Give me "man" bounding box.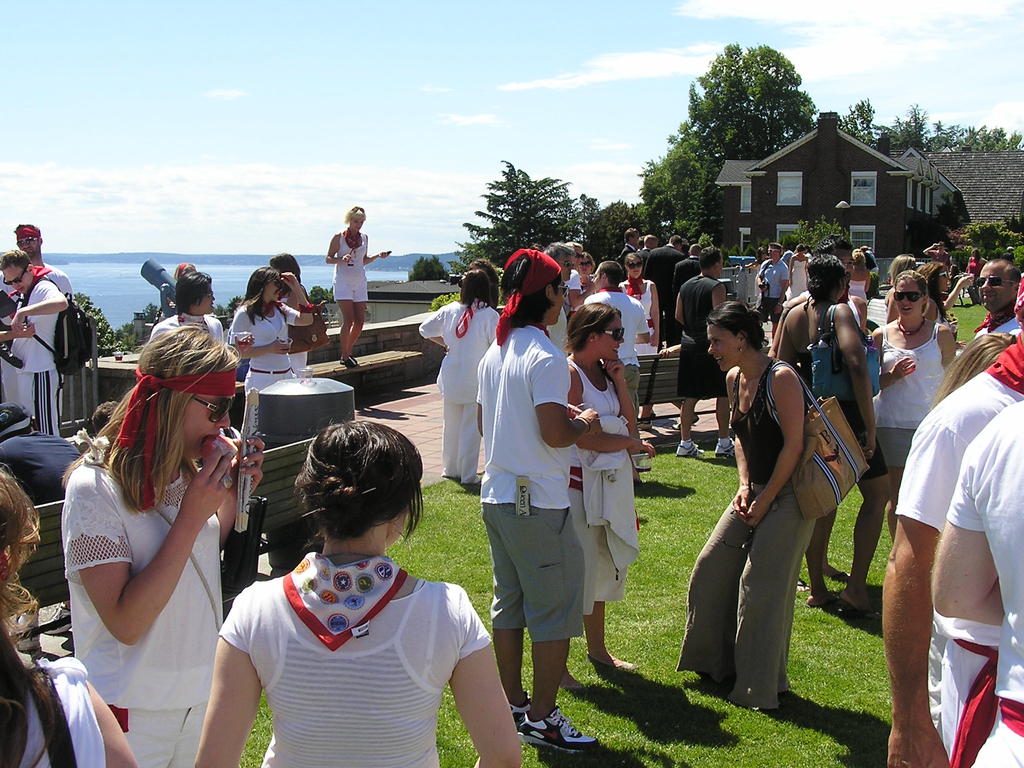
bbox(970, 257, 1023, 346).
